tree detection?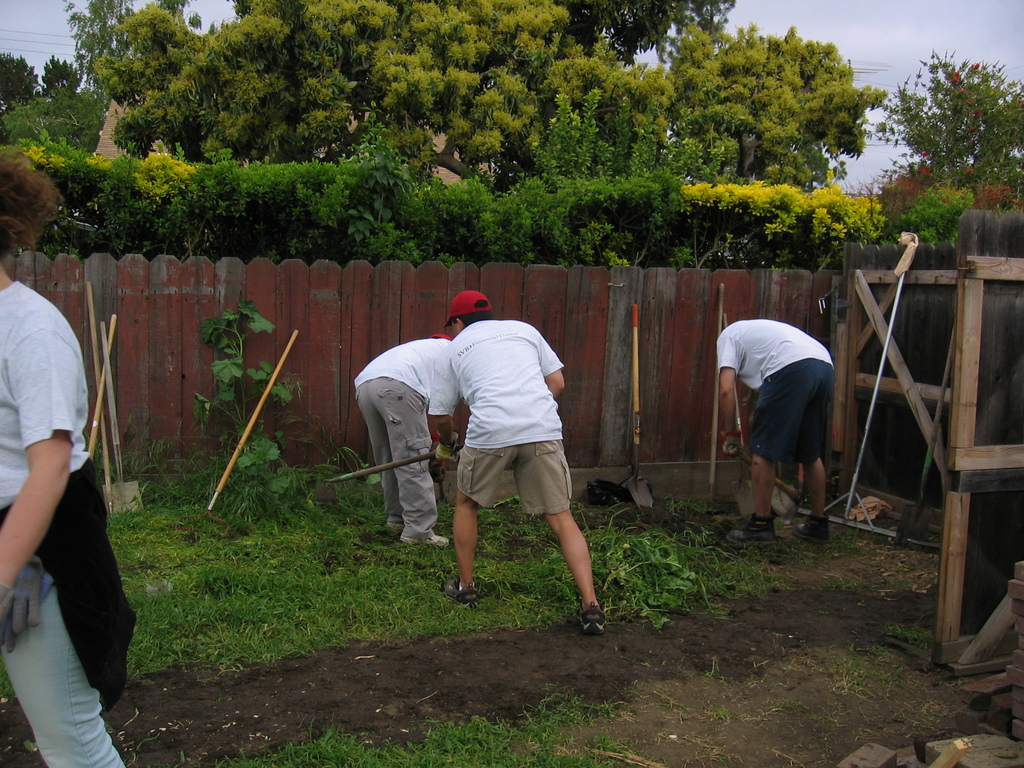
region(877, 47, 1023, 181)
